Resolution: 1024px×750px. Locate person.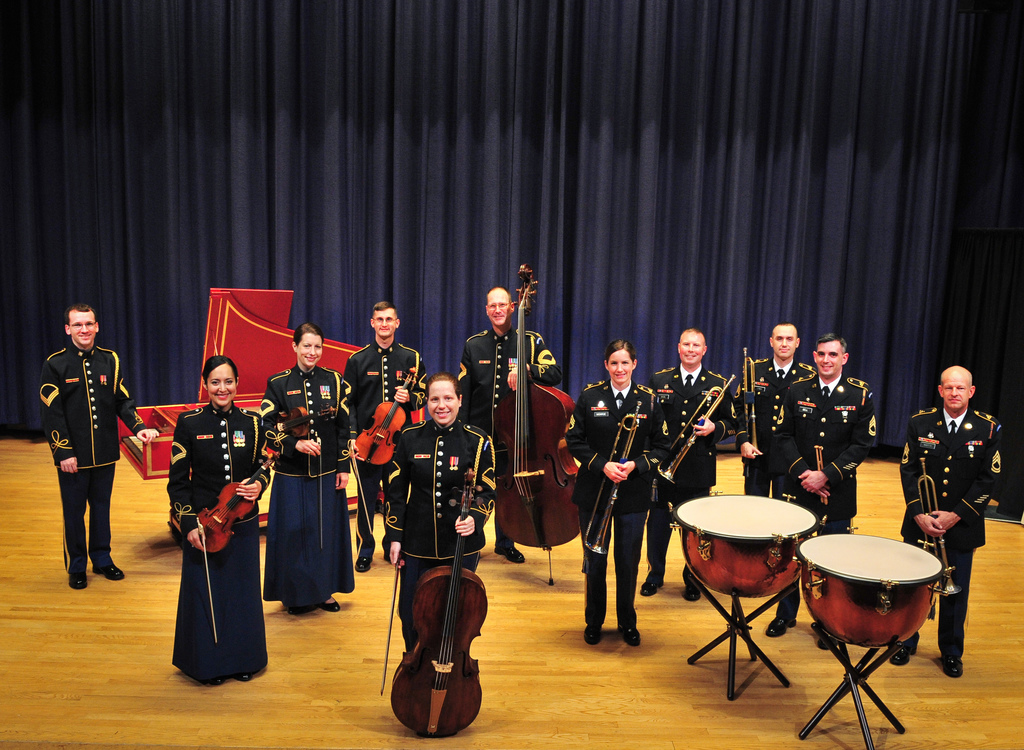
locate(562, 338, 671, 648).
